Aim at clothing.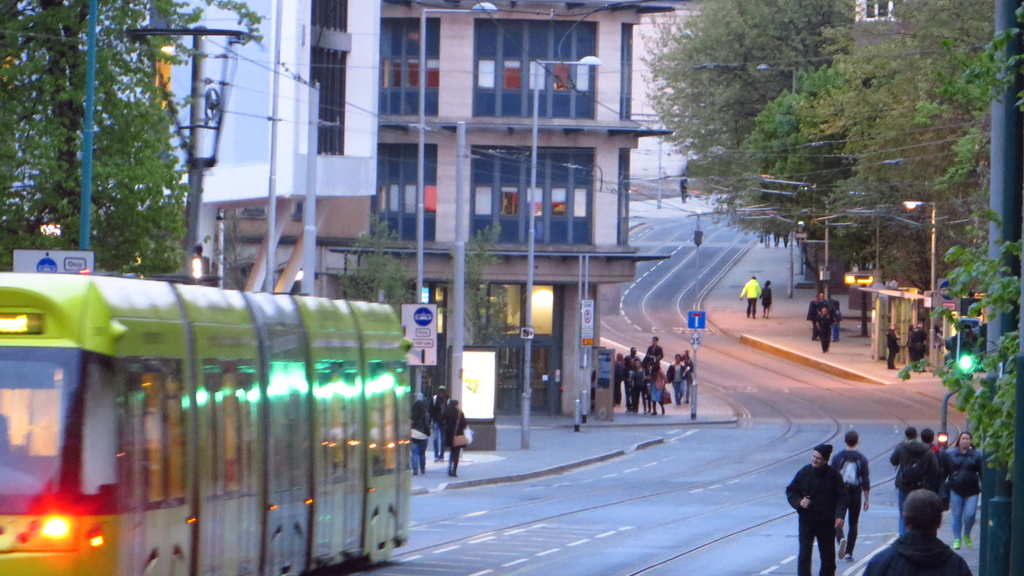
Aimed at {"left": 865, "top": 529, "right": 969, "bottom": 575}.
